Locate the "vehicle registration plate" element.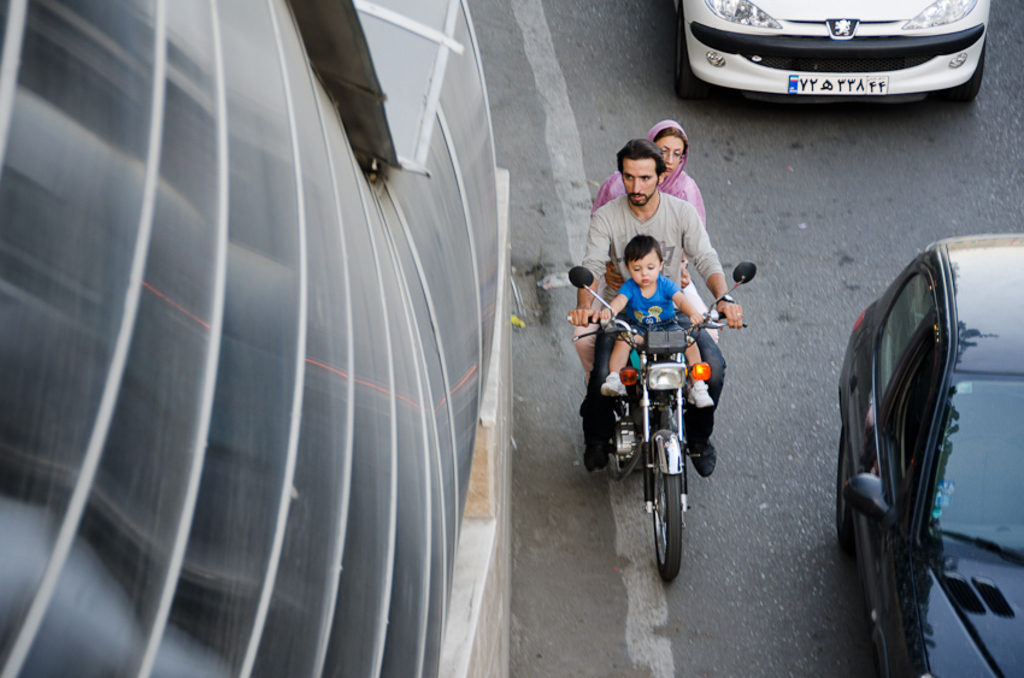
Element bbox: (787,76,888,95).
